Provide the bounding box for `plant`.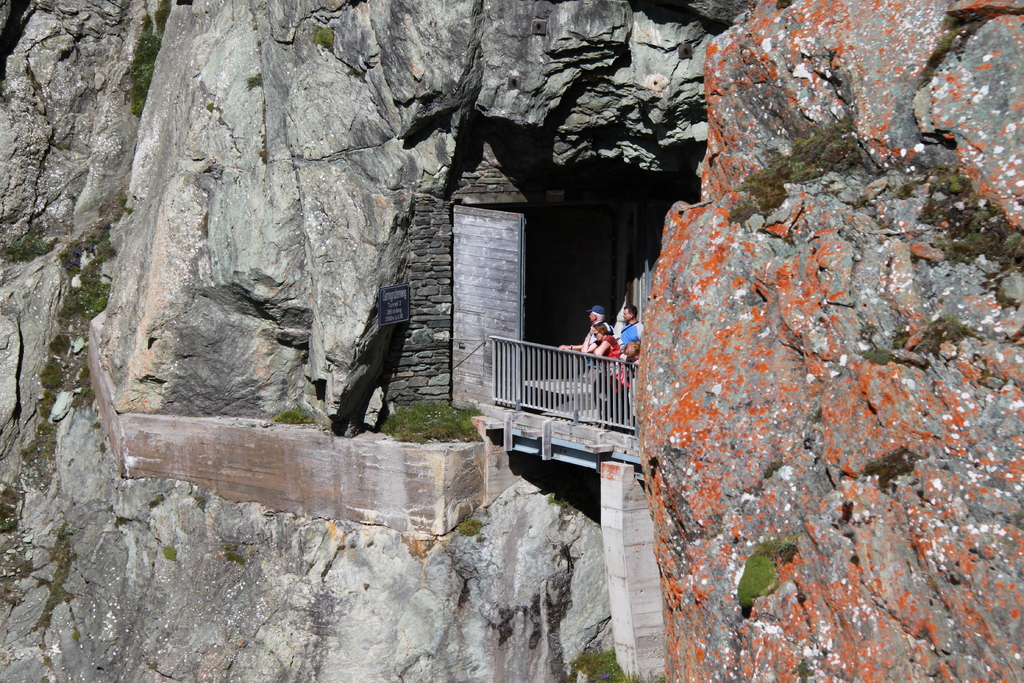
box(260, 132, 266, 163).
